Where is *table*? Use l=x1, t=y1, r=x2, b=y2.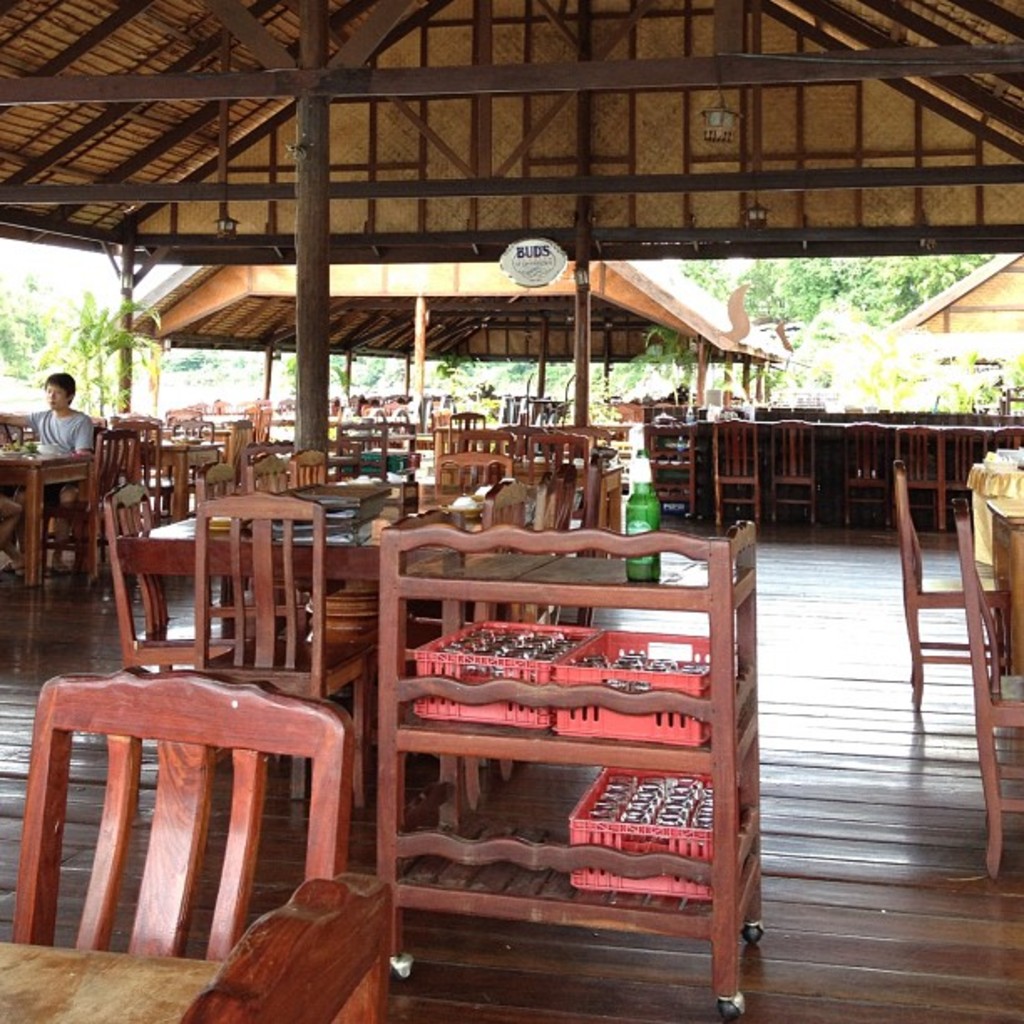
l=643, t=418, r=696, b=520.
